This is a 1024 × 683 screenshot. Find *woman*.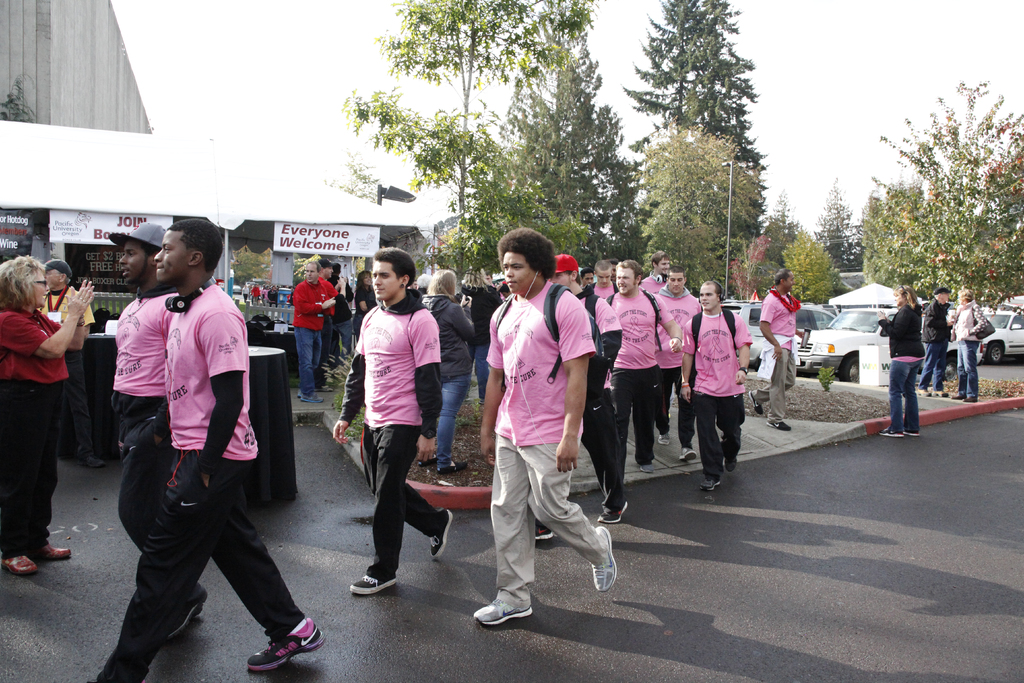
Bounding box: l=355, t=266, r=379, b=352.
